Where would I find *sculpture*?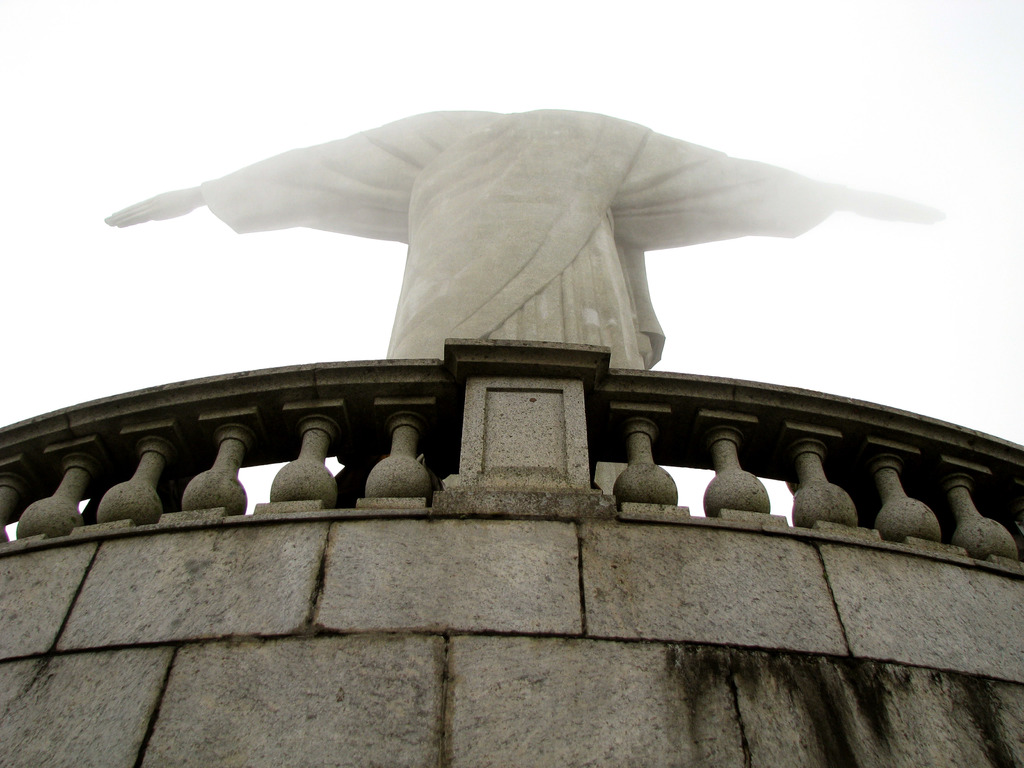
At {"x1": 103, "y1": 109, "x2": 939, "y2": 367}.
